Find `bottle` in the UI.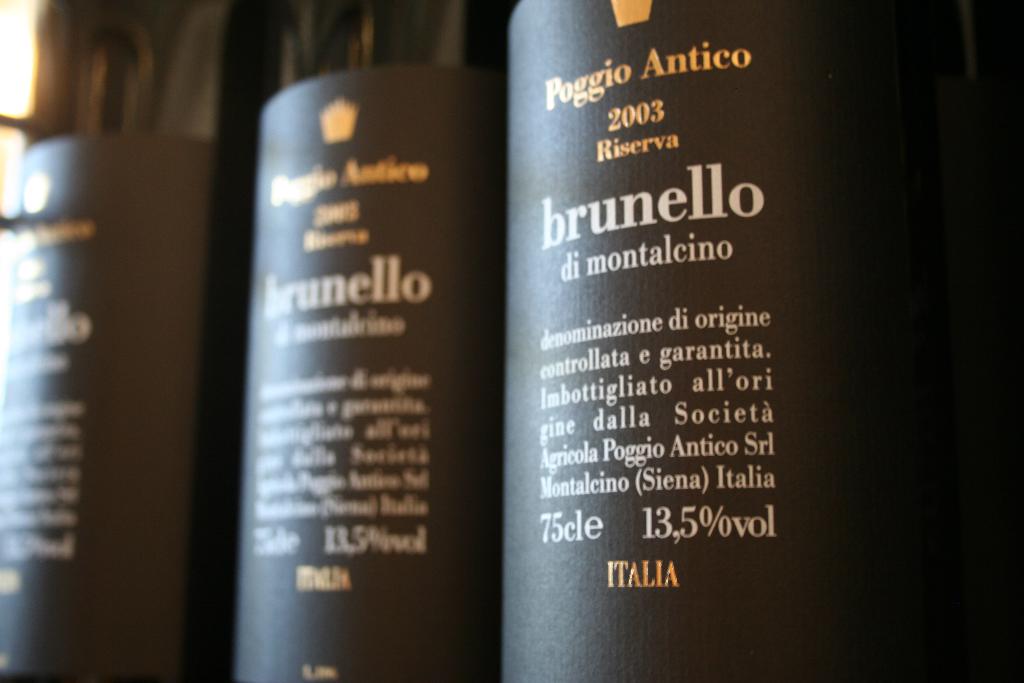
UI element at <box>503,0,1023,682</box>.
